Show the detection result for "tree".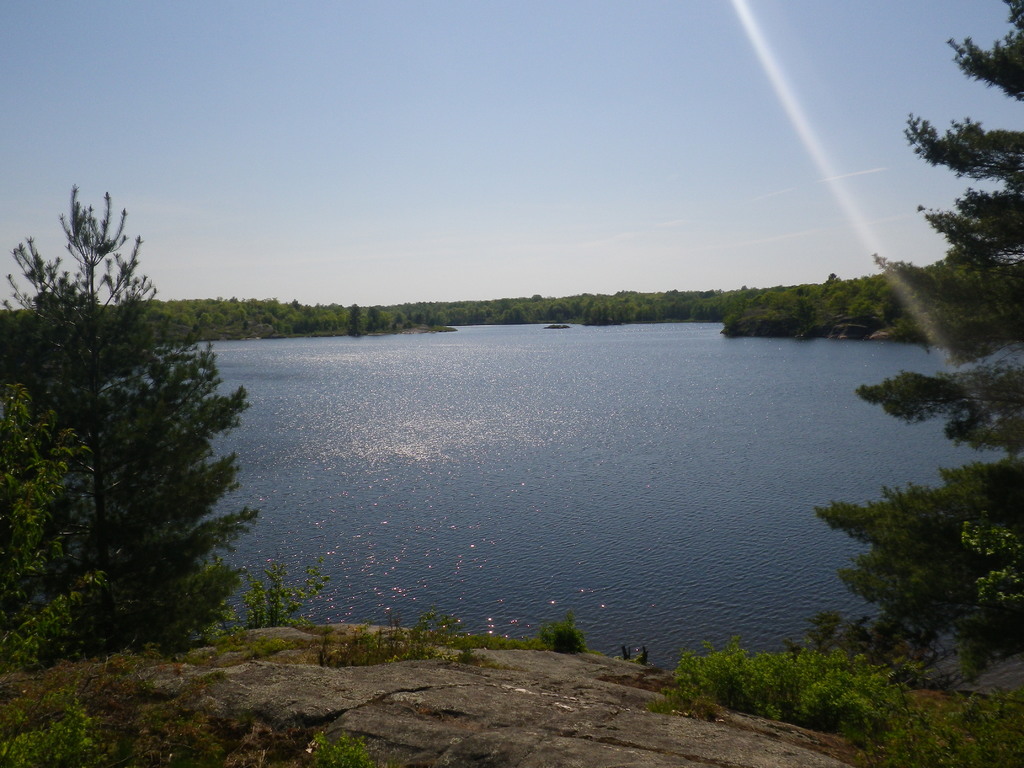
detection(737, 445, 1019, 626).
